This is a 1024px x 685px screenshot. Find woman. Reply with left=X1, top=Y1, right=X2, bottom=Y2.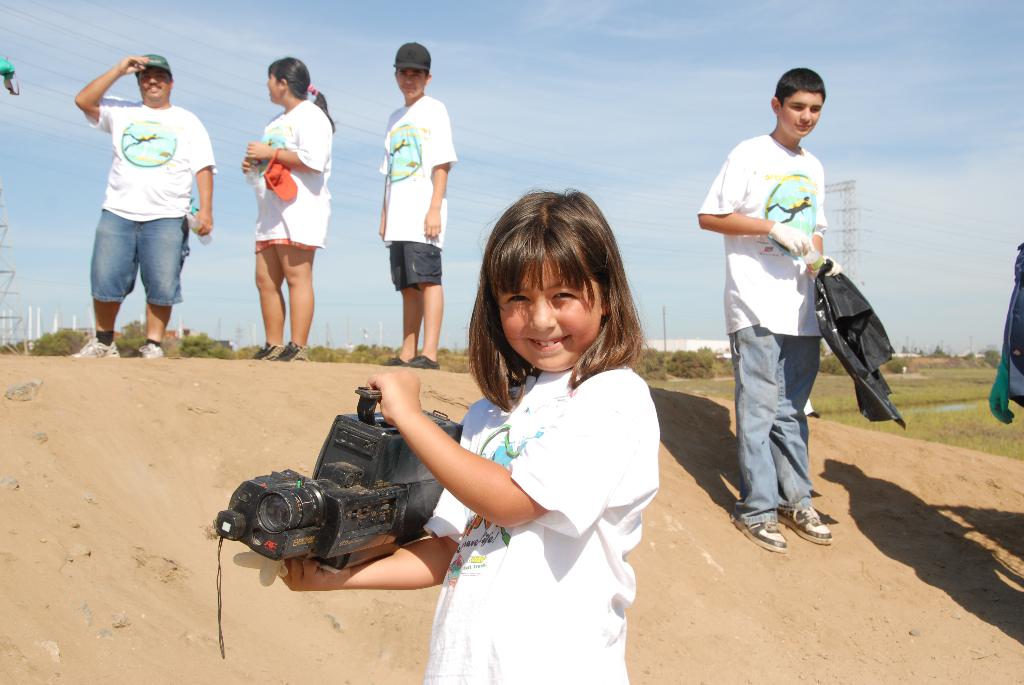
left=227, top=81, right=328, bottom=358.
